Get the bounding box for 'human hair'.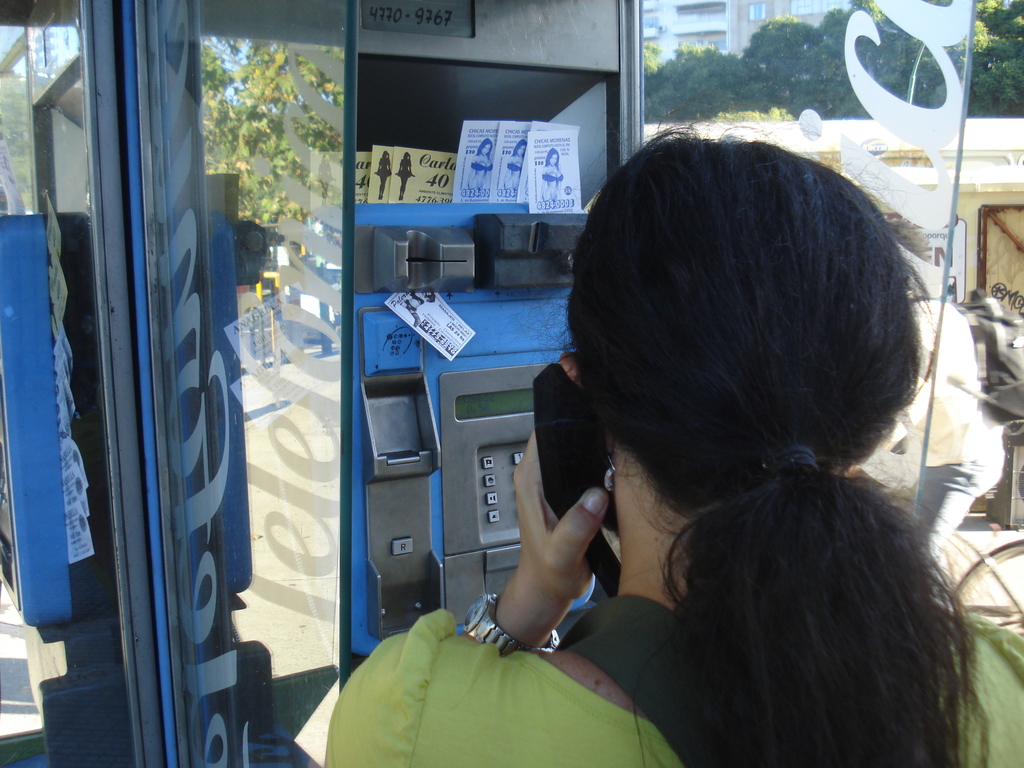
left=516, top=141, right=528, bottom=154.
